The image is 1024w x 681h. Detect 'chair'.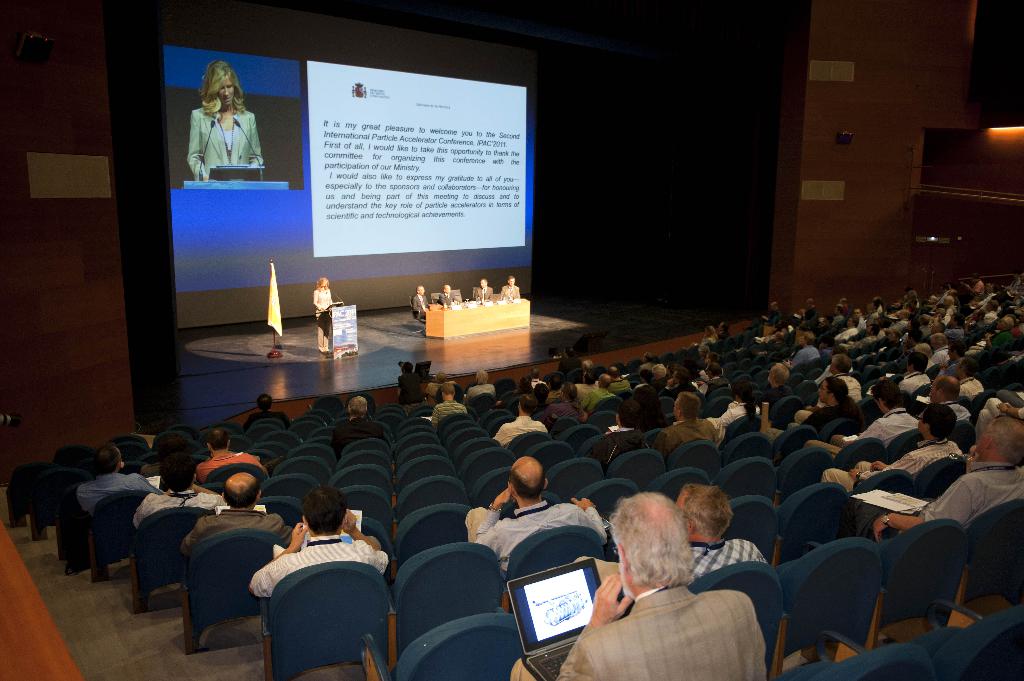
Detection: <region>388, 432, 434, 460</region>.
